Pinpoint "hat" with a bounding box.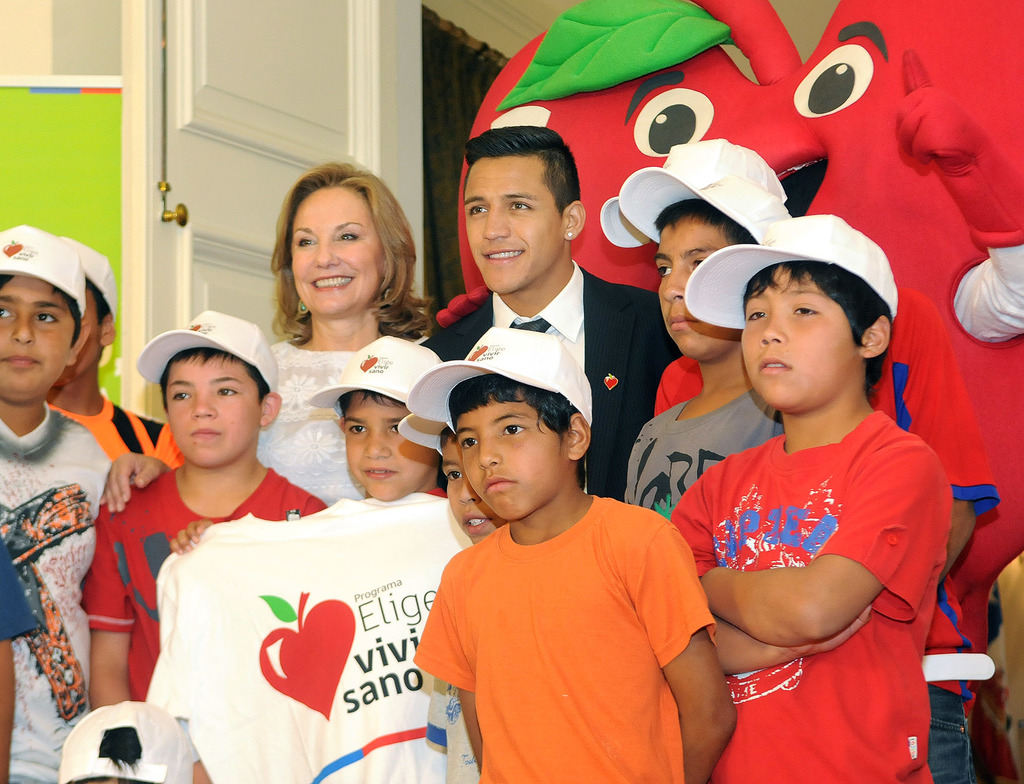
(left=600, top=132, right=784, bottom=251).
